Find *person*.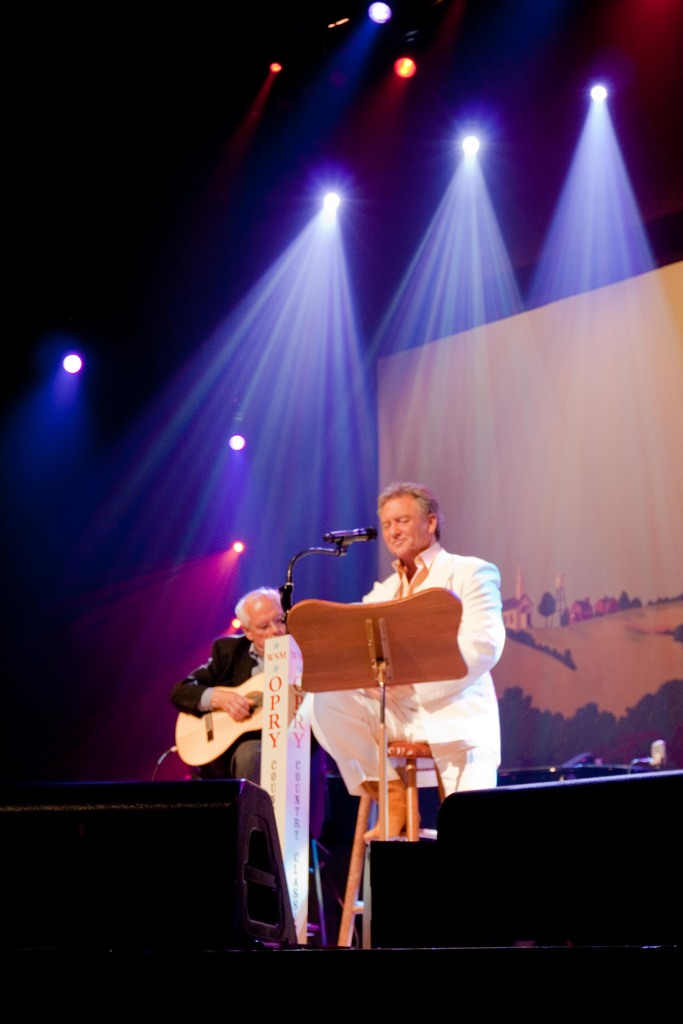
Rect(313, 481, 507, 794).
